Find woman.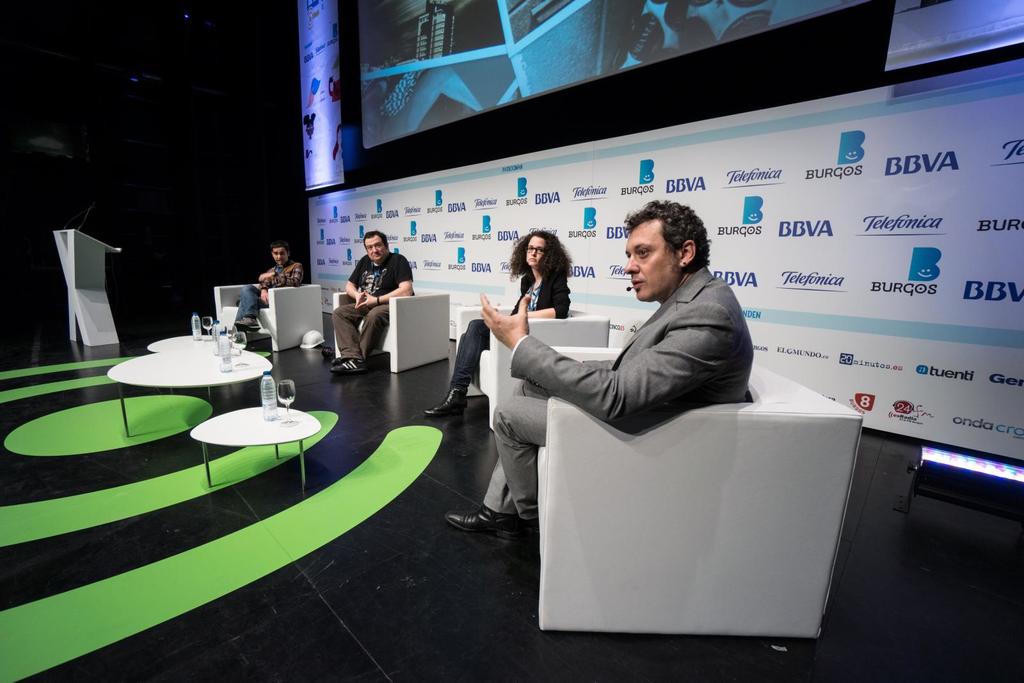
rect(424, 227, 577, 422).
